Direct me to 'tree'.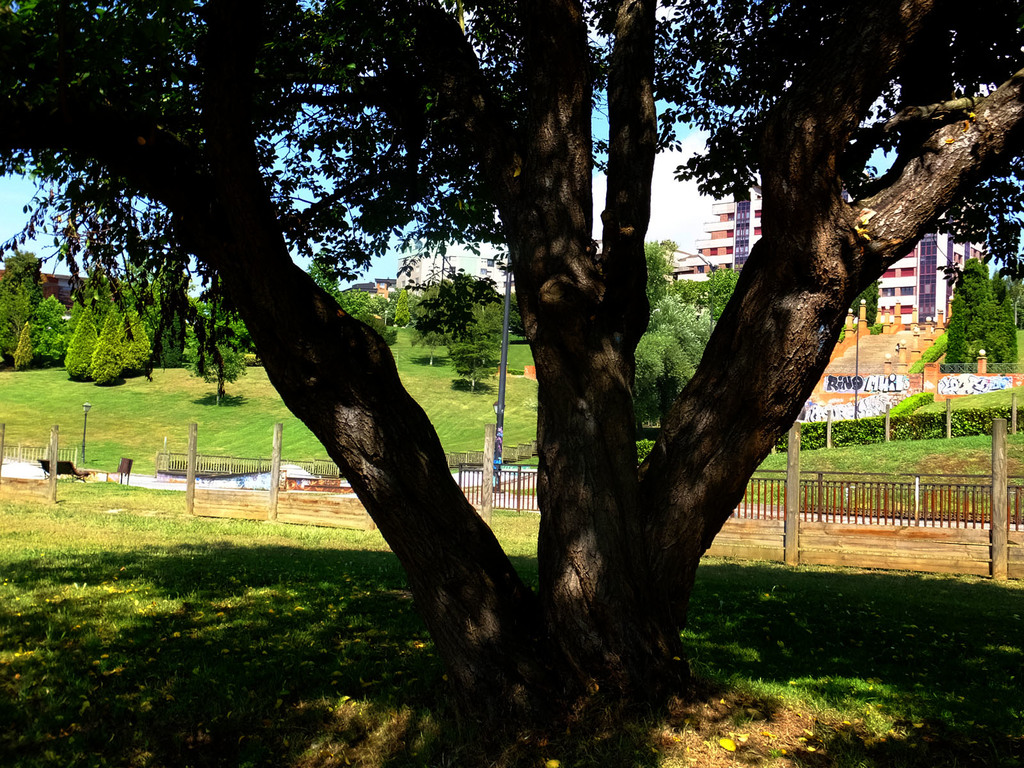
Direction: locate(0, 251, 39, 355).
